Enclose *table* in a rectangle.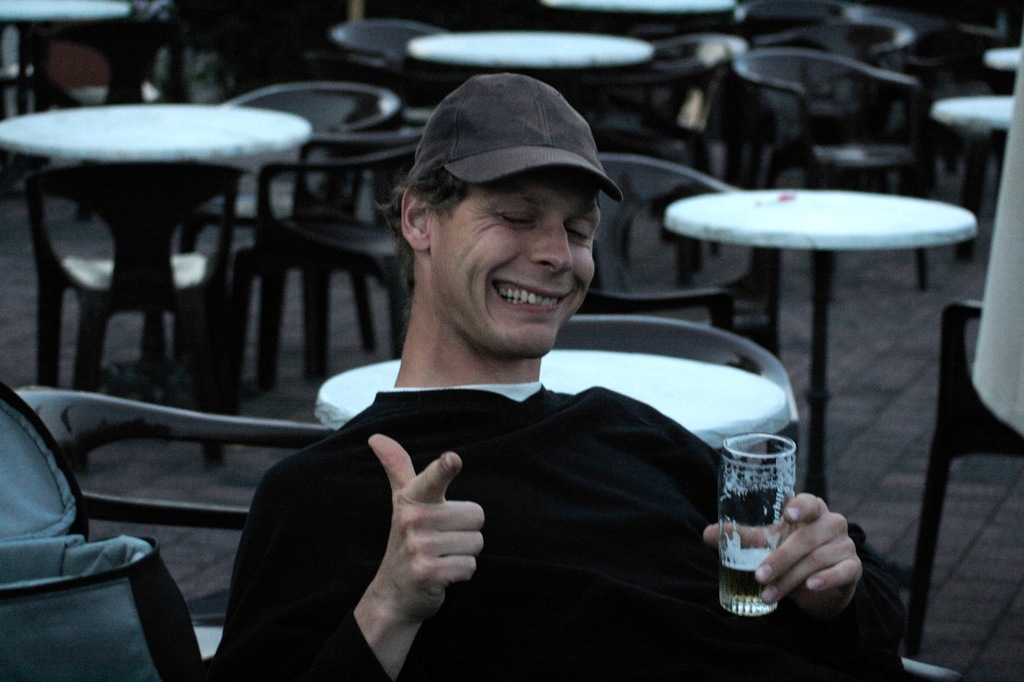
BBox(929, 92, 1016, 209).
